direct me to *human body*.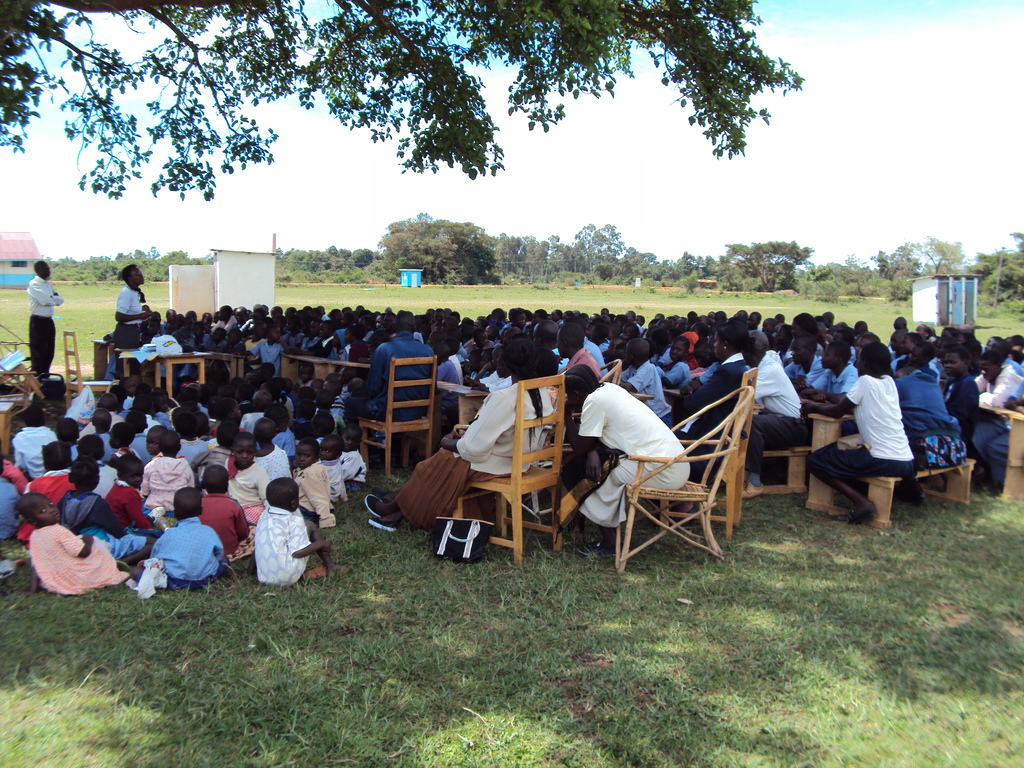
Direction: <box>104,285,152,351</box>.
